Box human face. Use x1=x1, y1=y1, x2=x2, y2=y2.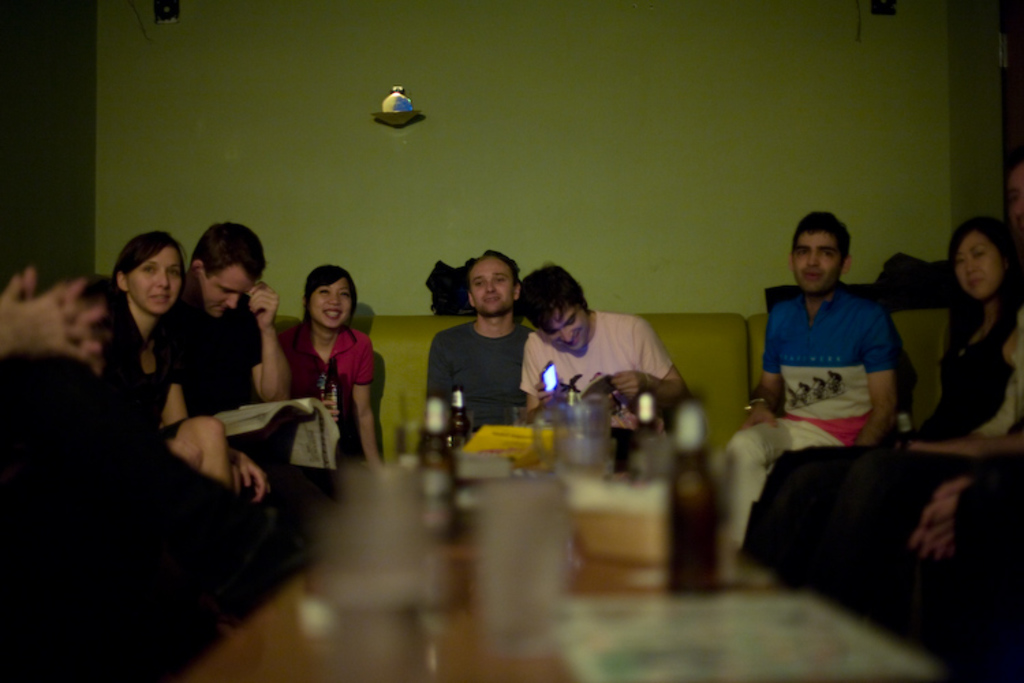
x1=307, y1=277, x2=352, y2=329.
